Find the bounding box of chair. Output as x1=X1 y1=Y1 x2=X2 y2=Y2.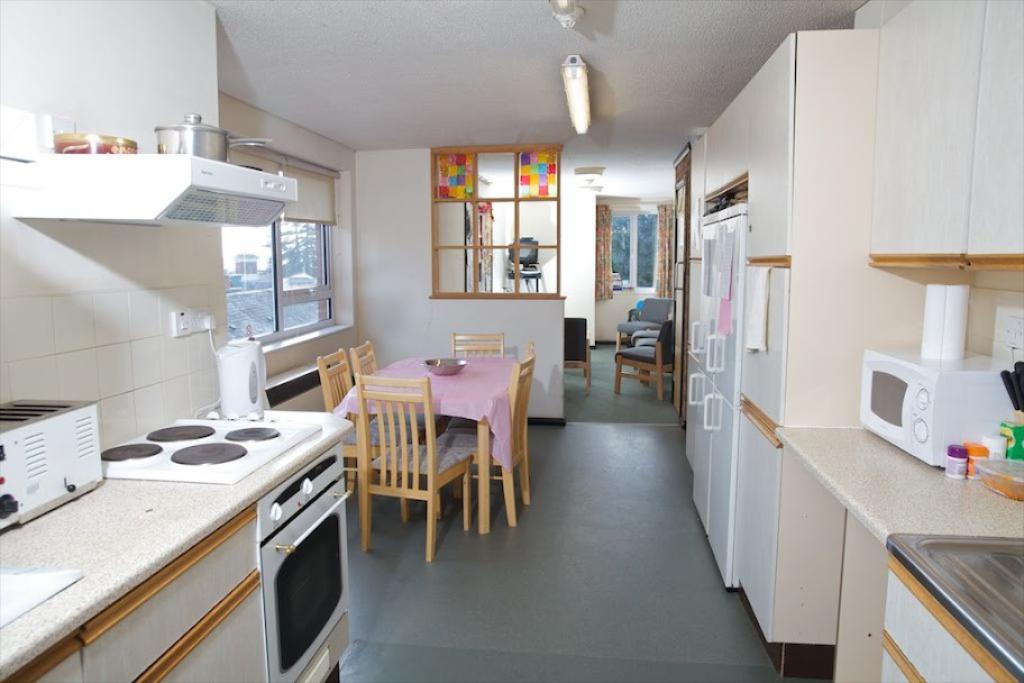
x1=437 y1=352 x2=536 y2=526.
